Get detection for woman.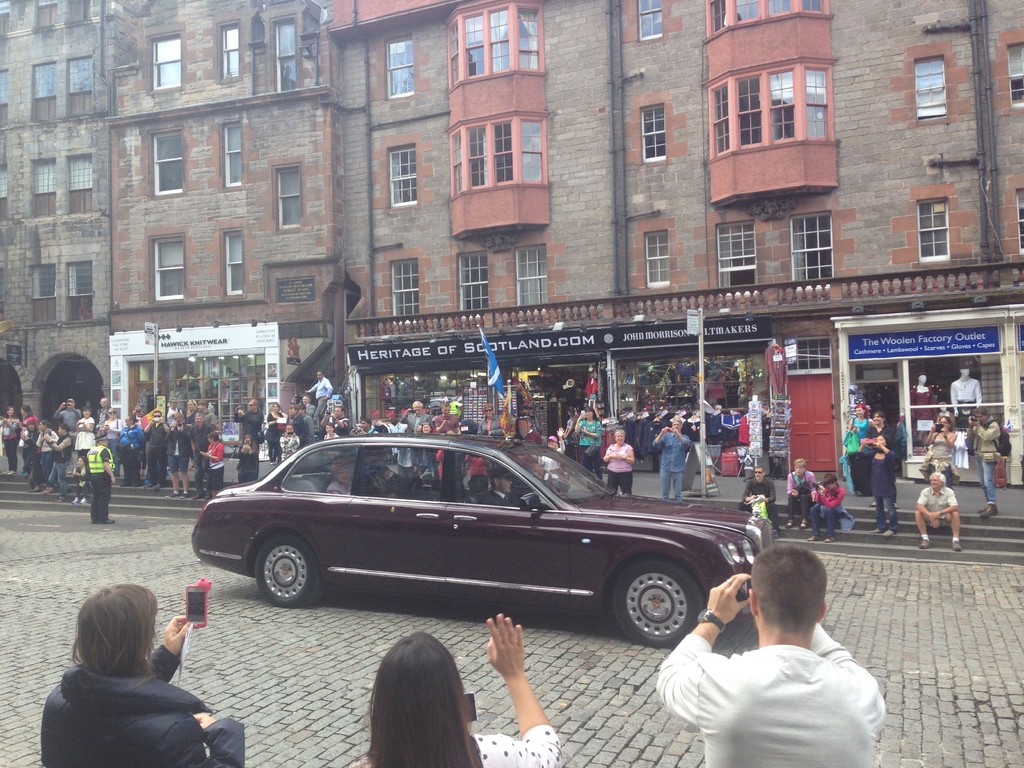
Detection: Rect(0, 404, 19, 477).
